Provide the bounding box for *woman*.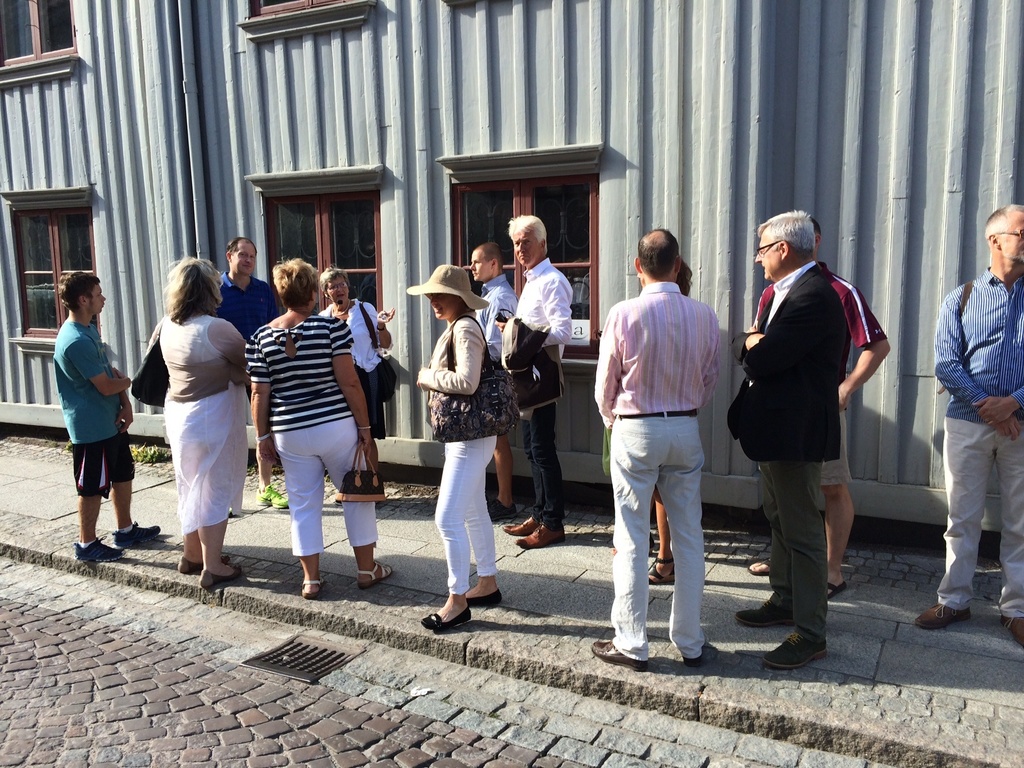
(647,259,697,585).
